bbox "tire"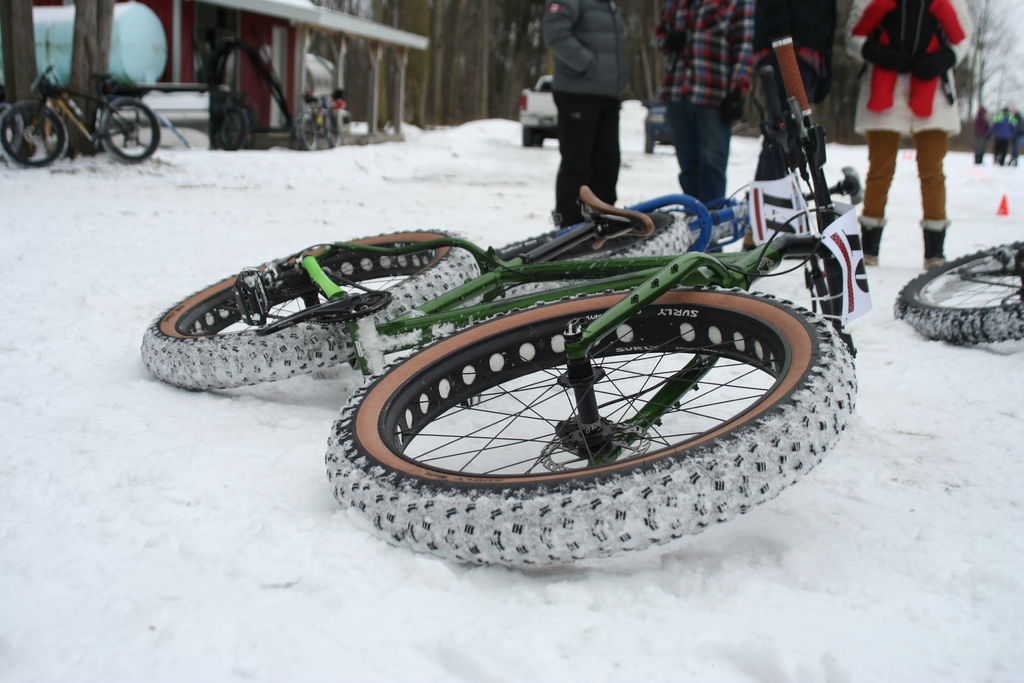
bbox=(451, 210, 696, 314)
